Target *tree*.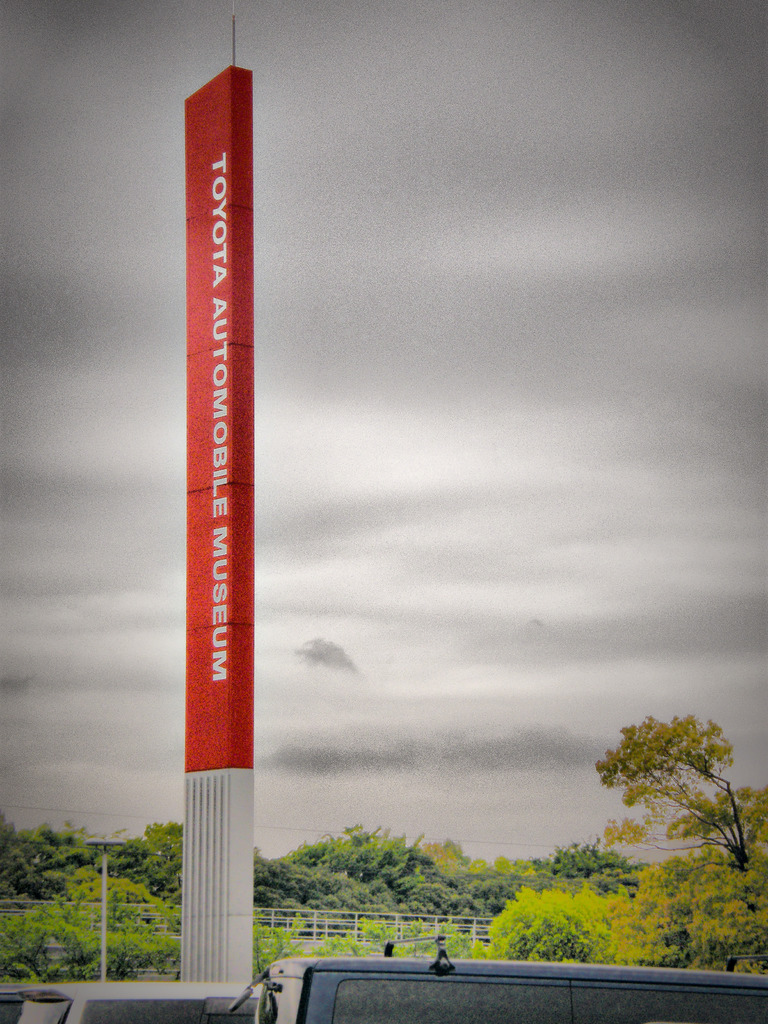
Target region: bbox=(465, 844, 635, 975).
